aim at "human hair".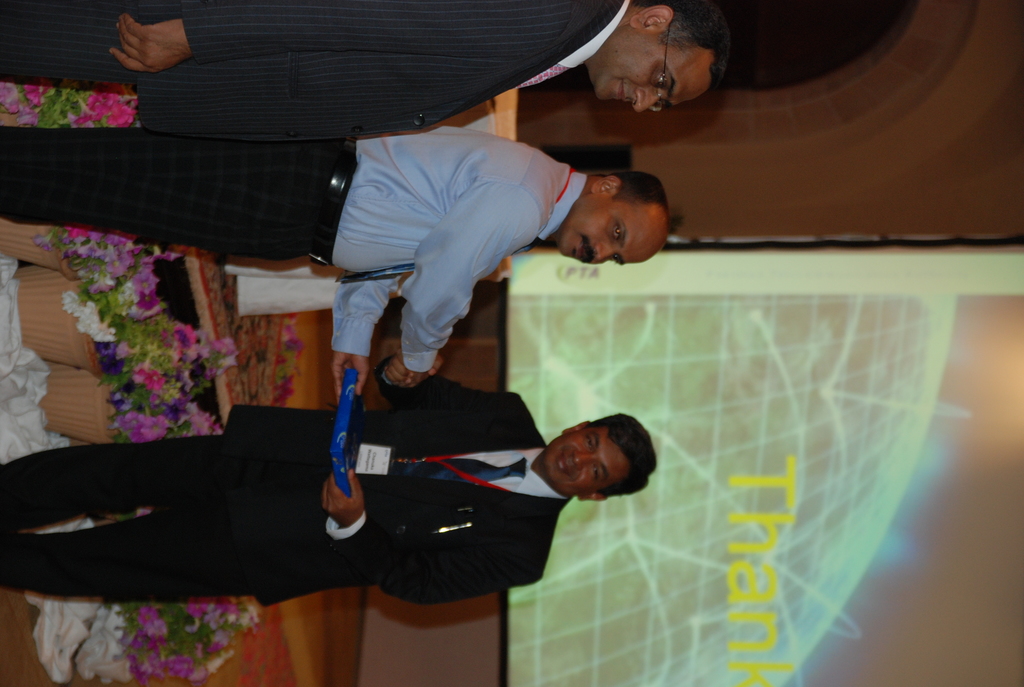
Aimed at <box>643,2,729,68</box>.
